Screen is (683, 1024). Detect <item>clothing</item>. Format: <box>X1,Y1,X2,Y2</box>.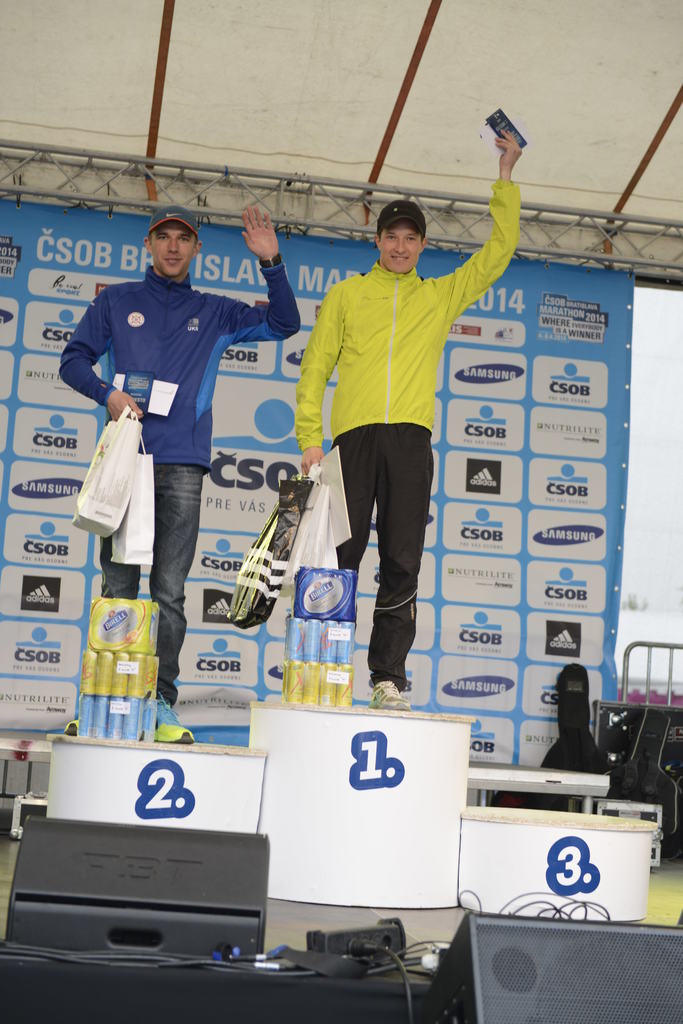
<box>296,174,521,687</box>.
